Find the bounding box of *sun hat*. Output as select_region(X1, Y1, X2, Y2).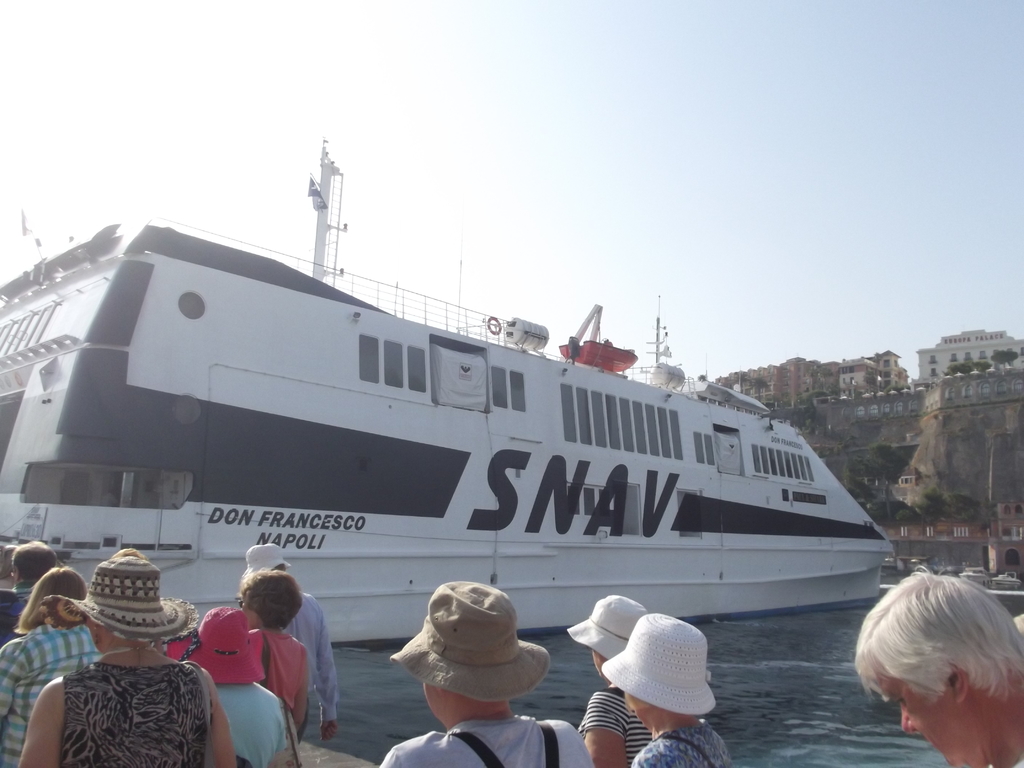
select_region(42, 552, 196, 648).
